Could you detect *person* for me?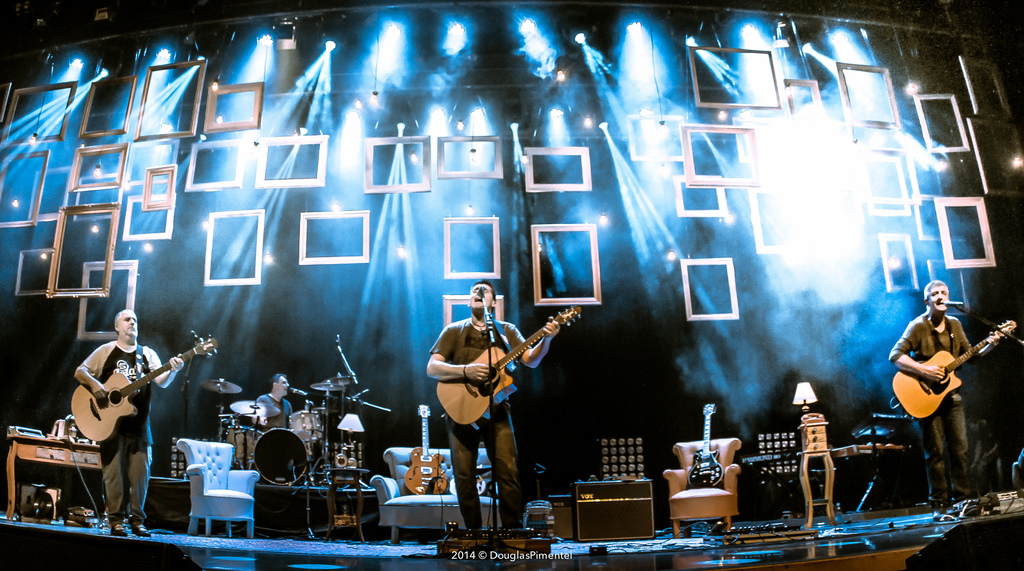
Detection result: 416 279 564 558.
